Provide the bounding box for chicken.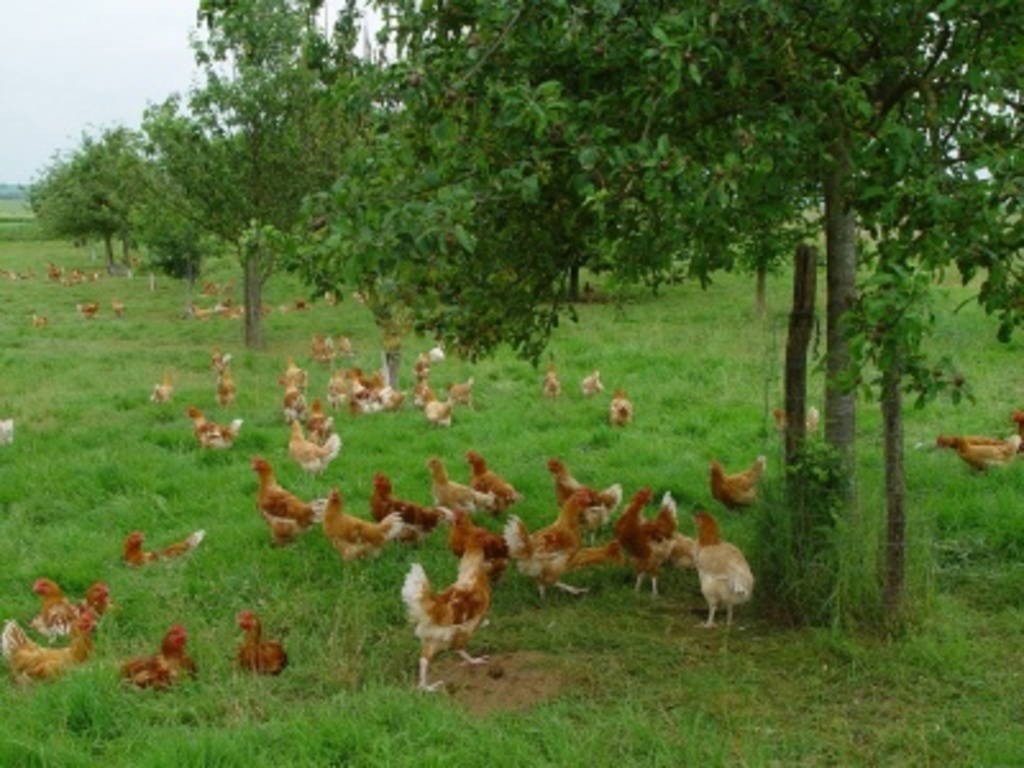
bbox=[23, 573, 115, 632].
